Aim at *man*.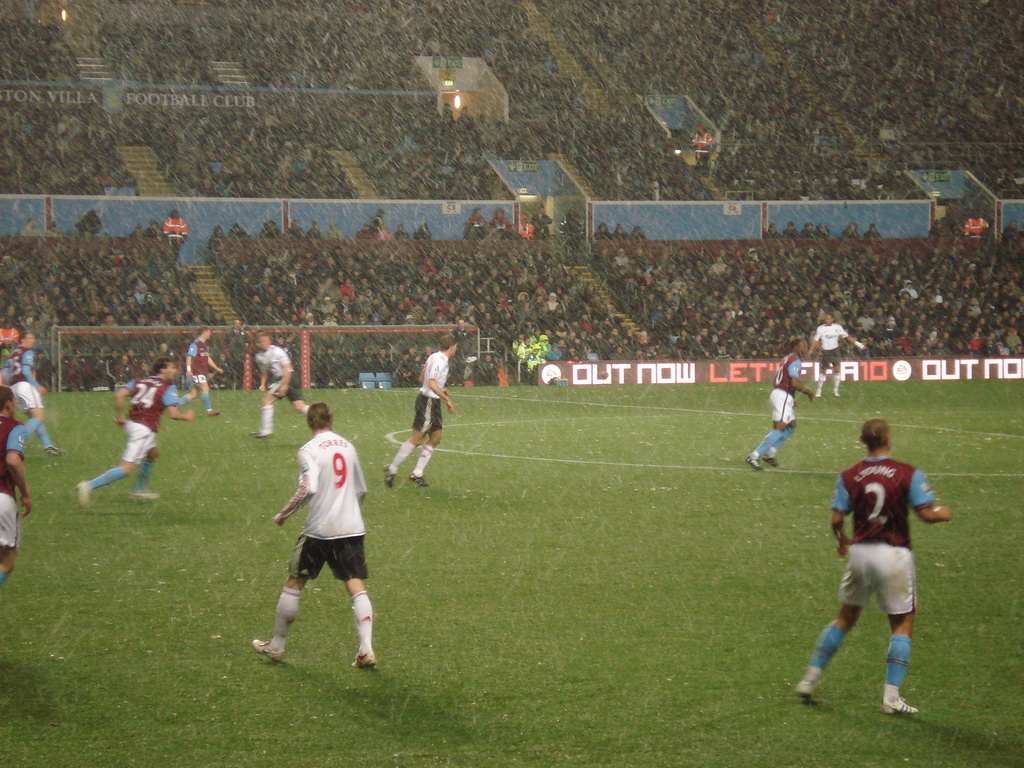
Aimed at {"left": 70, "top": 352, "right": 197, "bottom": 513}.
